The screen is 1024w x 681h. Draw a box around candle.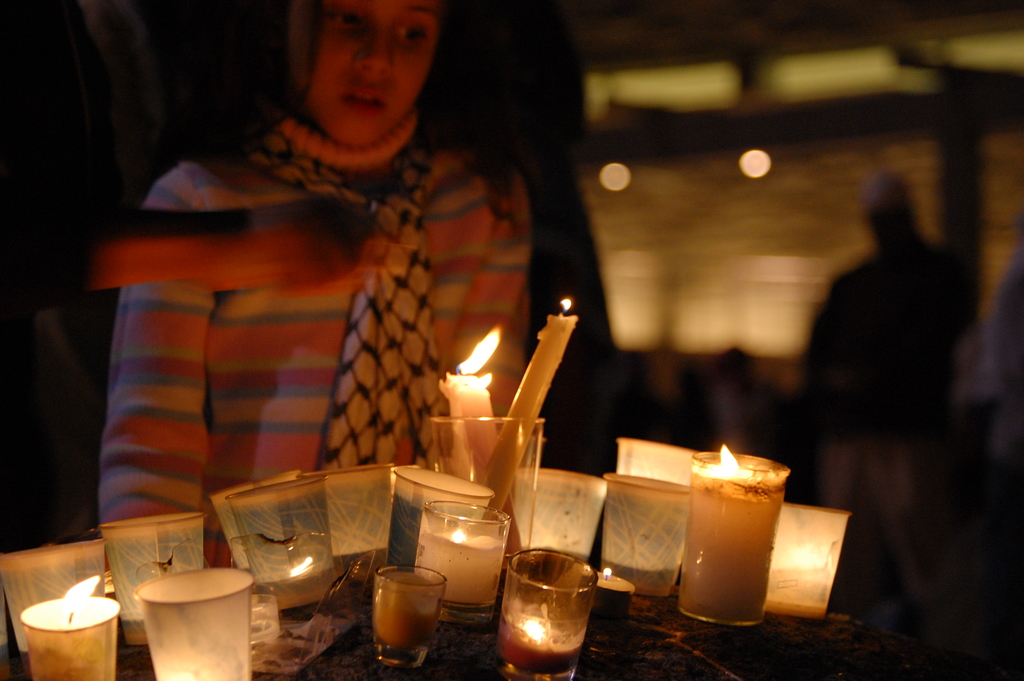
[left=132, top=569, right=249, bottom=674].
